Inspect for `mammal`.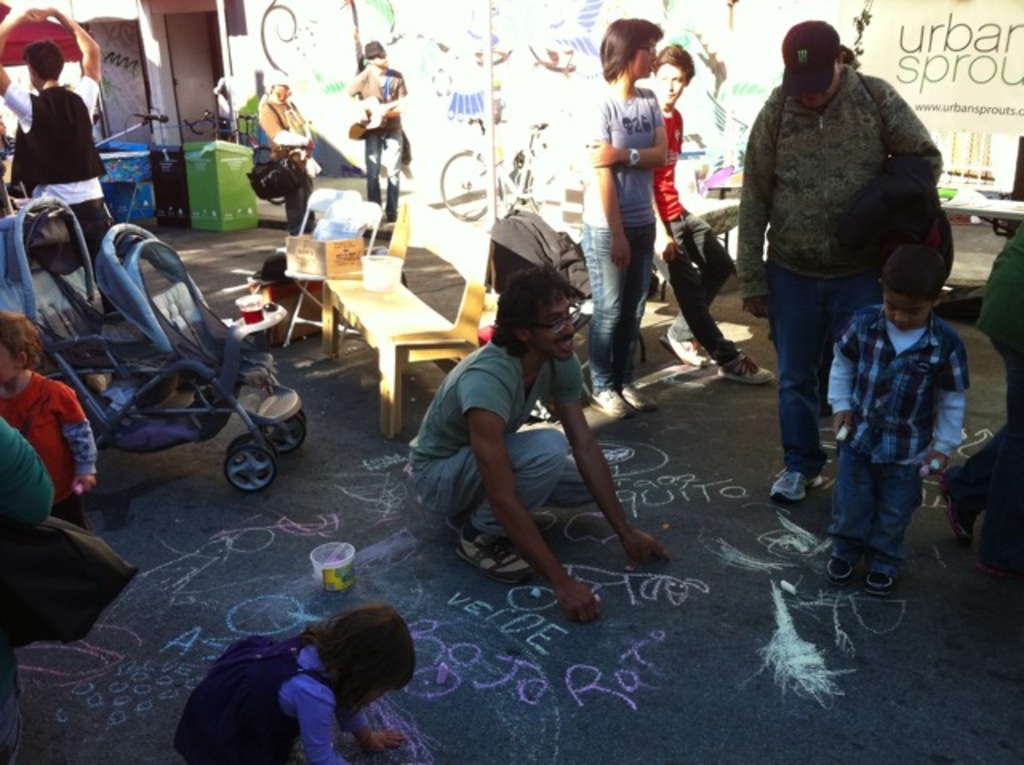
Inspection: [170, 597, 418, 763].
